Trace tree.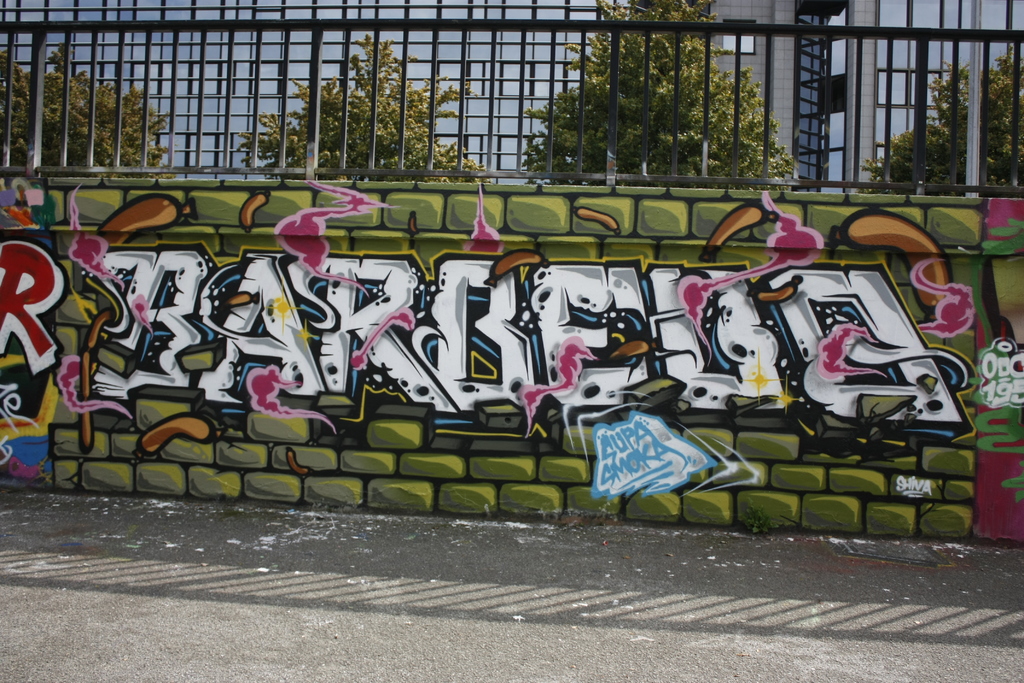
Traced to bbox=[235, 37, 488, 179].
